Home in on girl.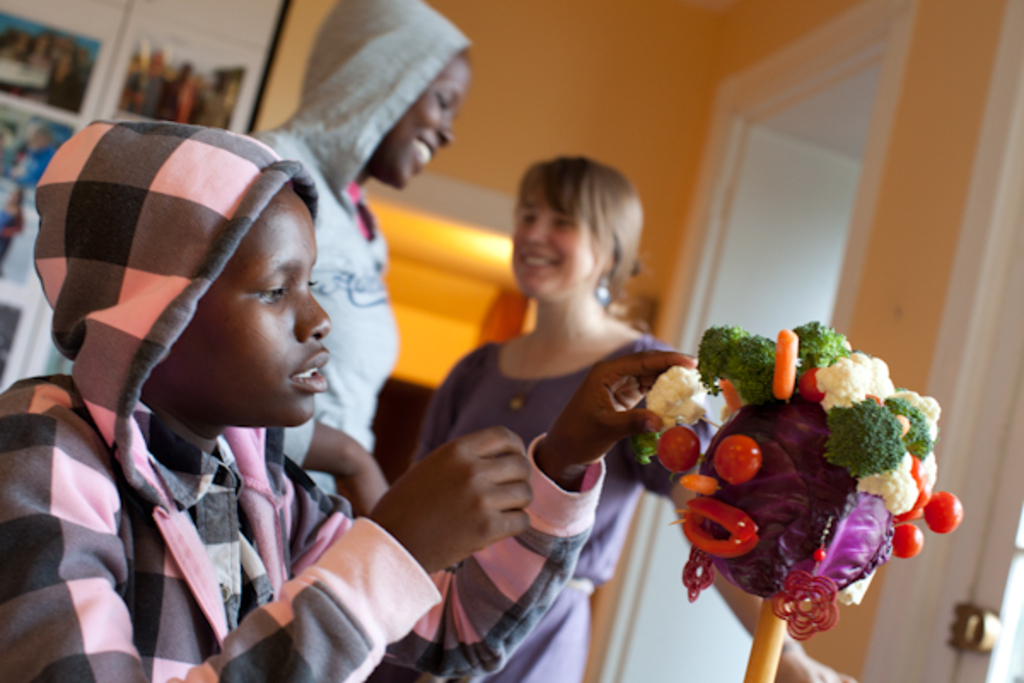
Homed in at 403/155/855/681.
